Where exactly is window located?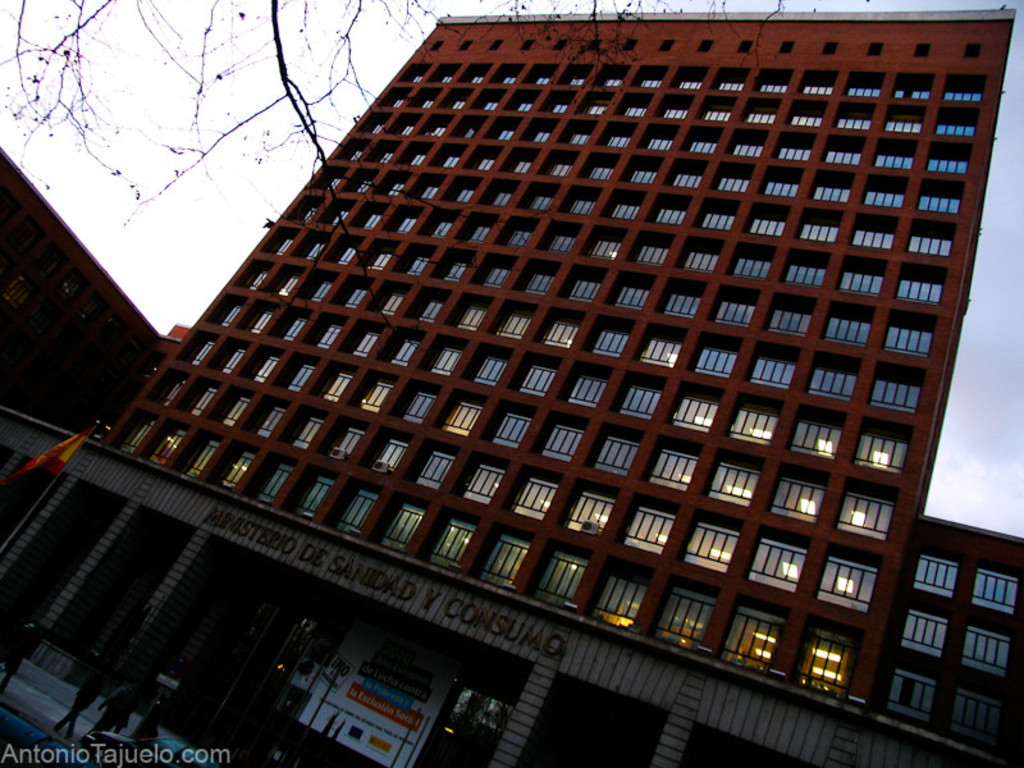
Its bounding box is 786, 105, 824, 129.
